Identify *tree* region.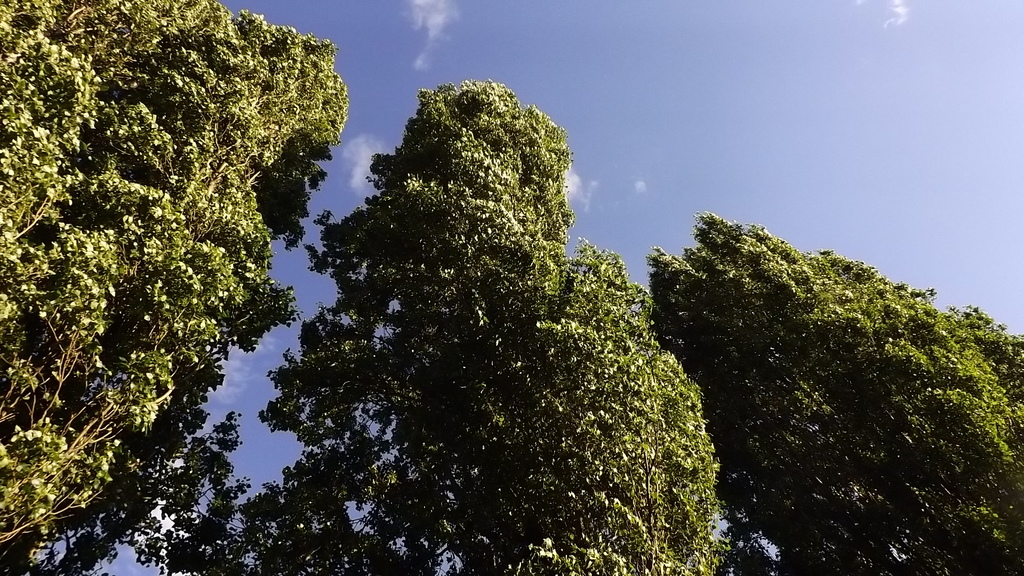
Region: crop(0, 0, 355, 575).
